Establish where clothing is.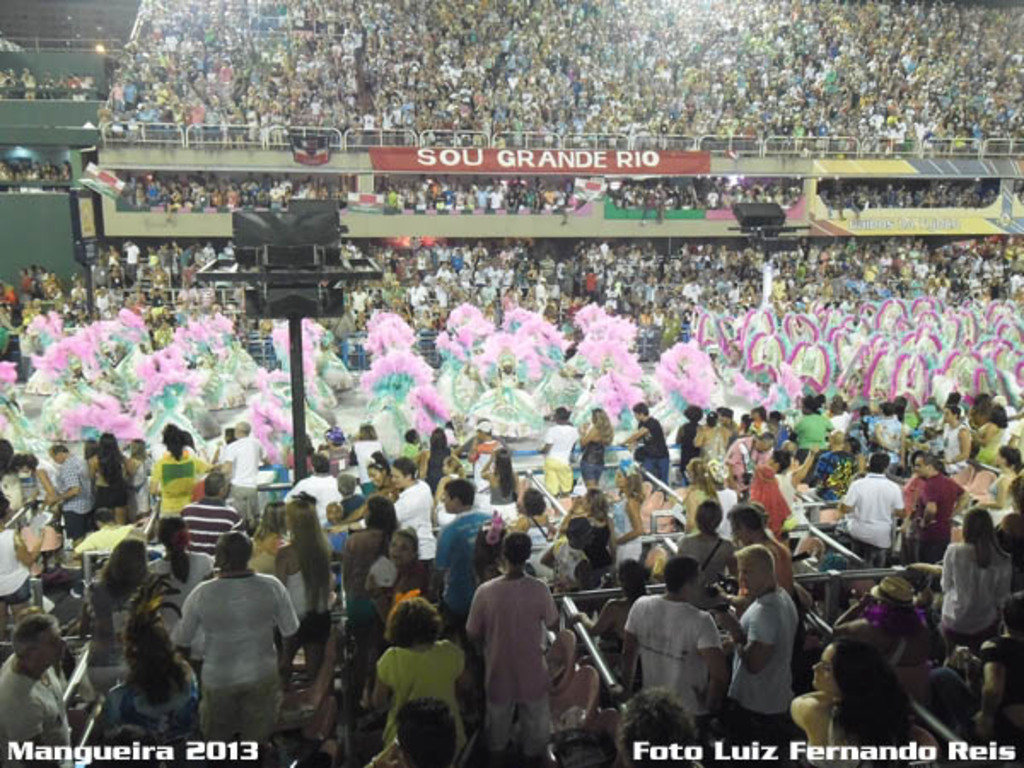
Established at box(971, 423, 1009, 459).
